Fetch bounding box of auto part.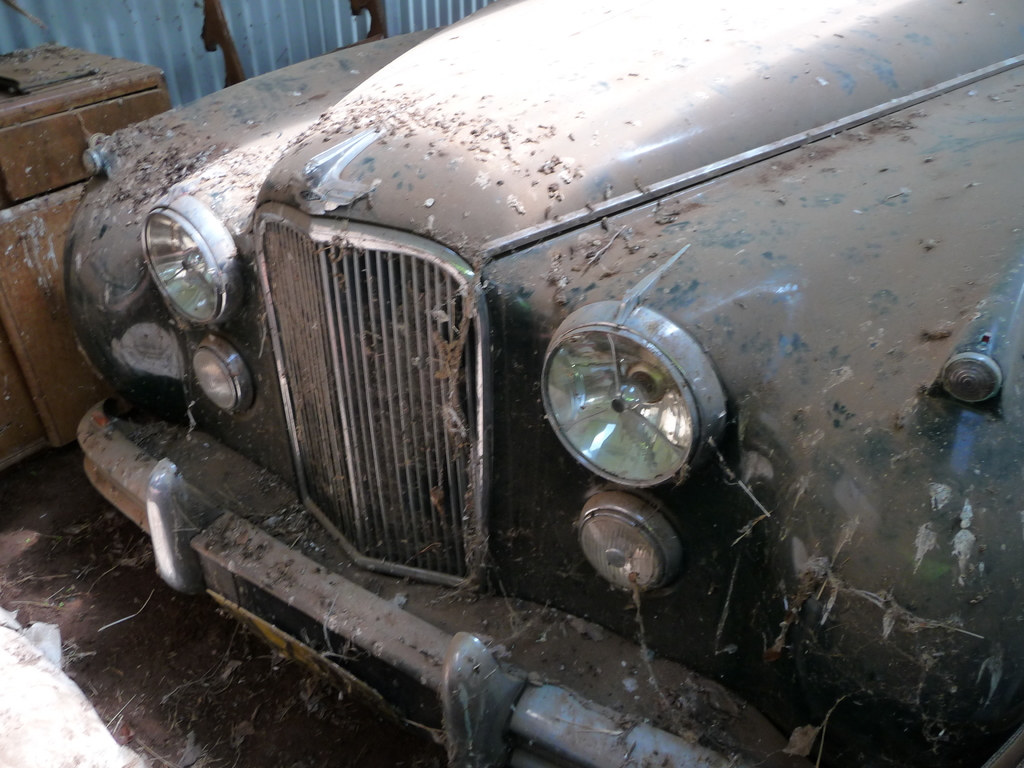
Bbox: <region>527, 296, 719, 484</region>.
